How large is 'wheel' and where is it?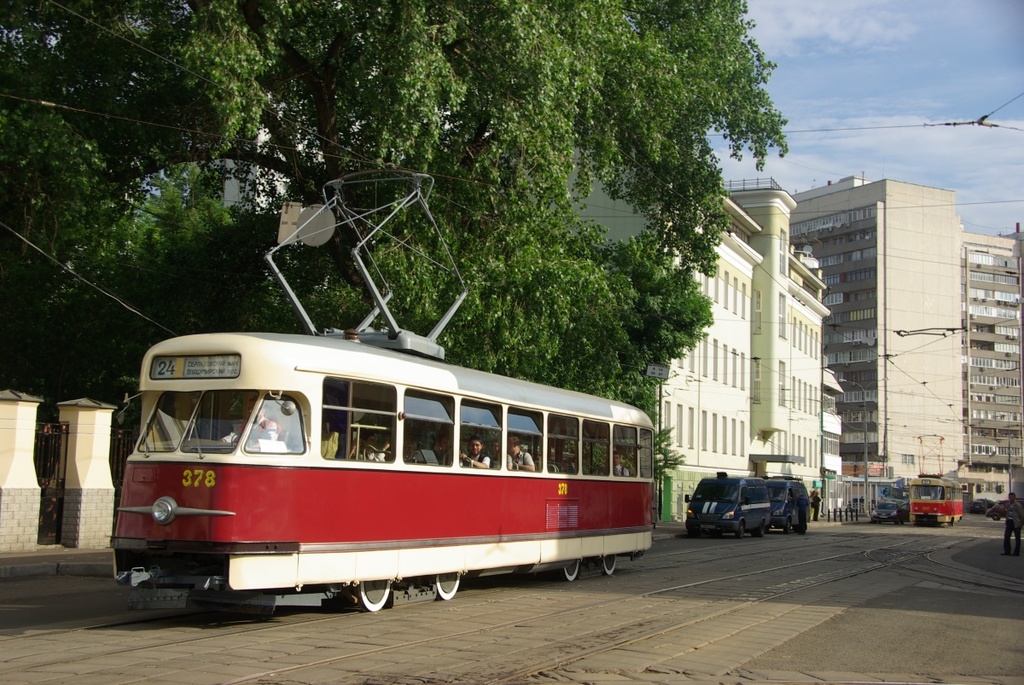
Bounding box: {"left": 784, "top": 520, "right": 794, "bottom": 530}.
